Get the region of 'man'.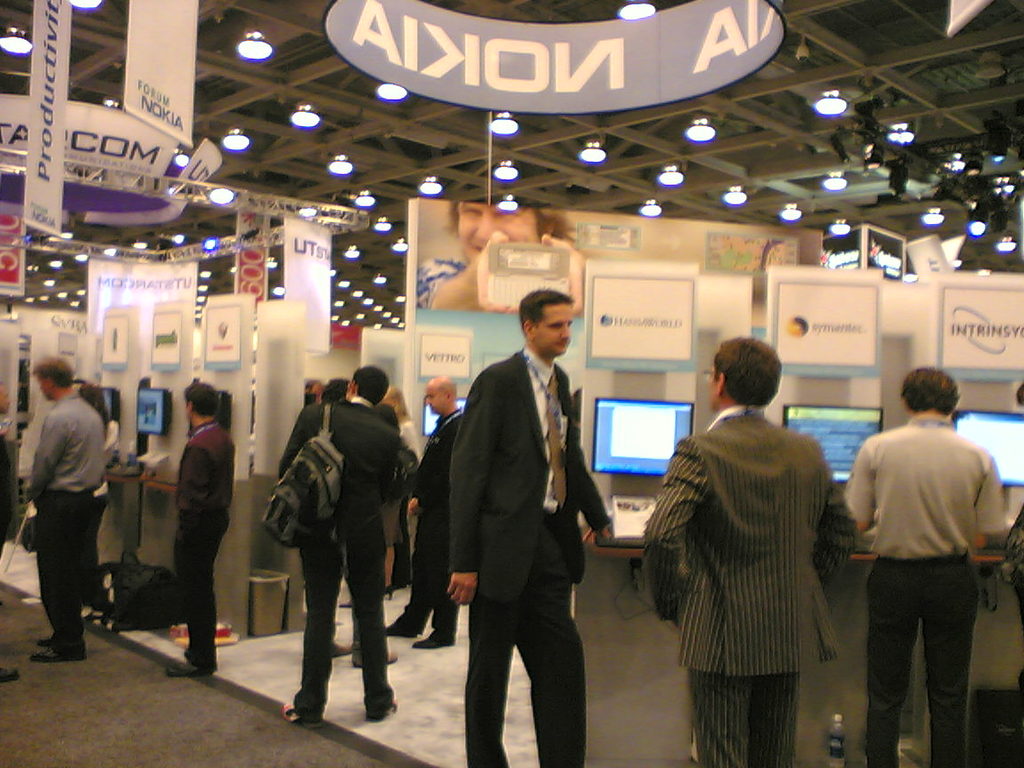
detection(416, 200, 589, 316).
